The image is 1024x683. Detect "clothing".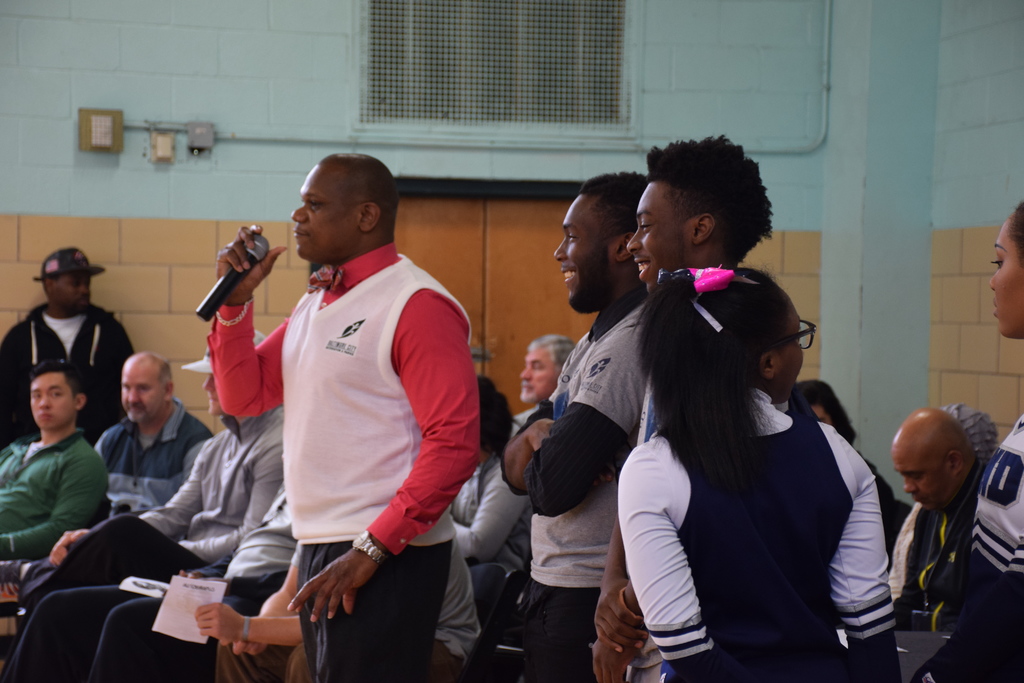
Detection: bbox(94, 399, 220, 514).
